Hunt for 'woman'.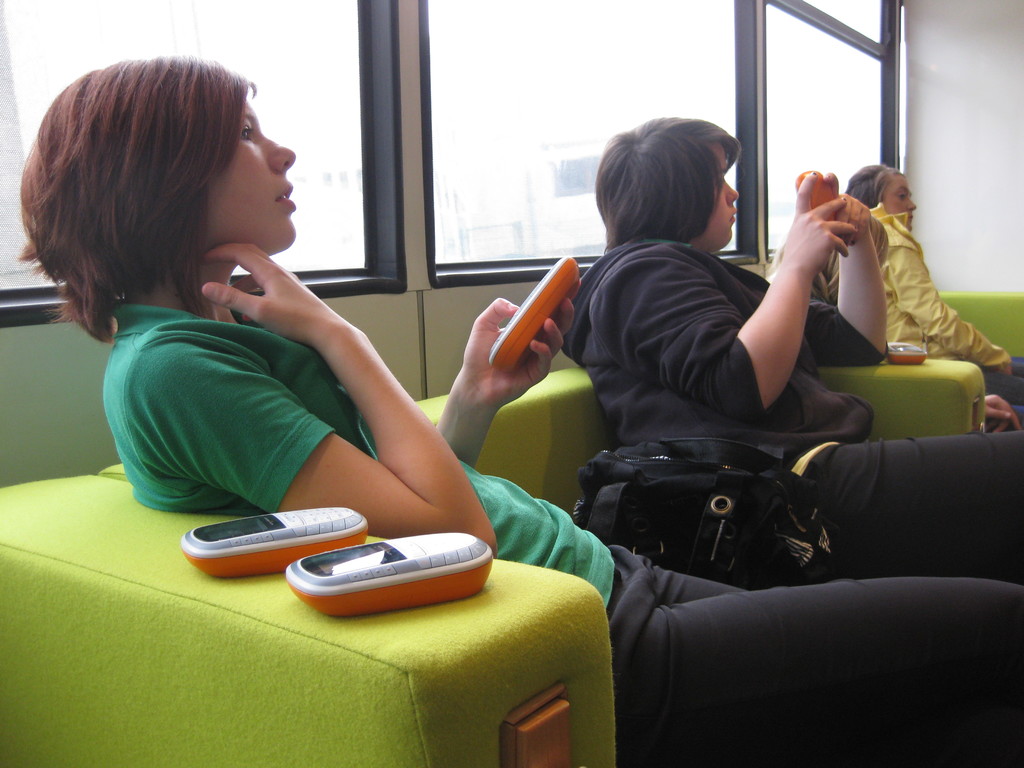
Hunted down at bbox(557, 116, 1023, 576).
